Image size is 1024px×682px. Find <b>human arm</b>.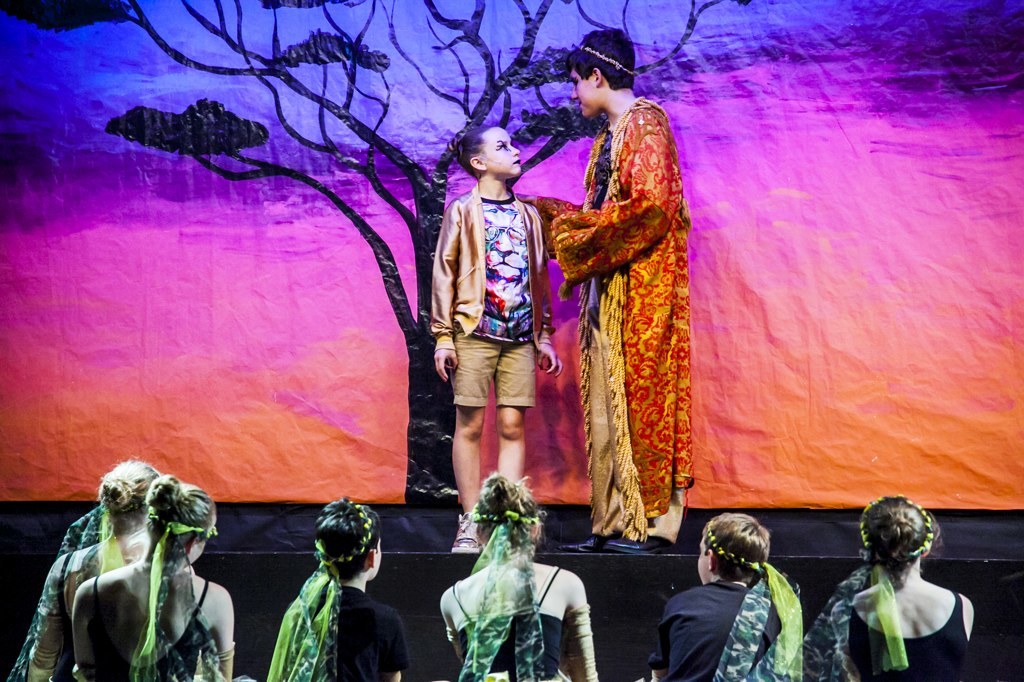
left=204, top=580, right=235, bottom=681.
